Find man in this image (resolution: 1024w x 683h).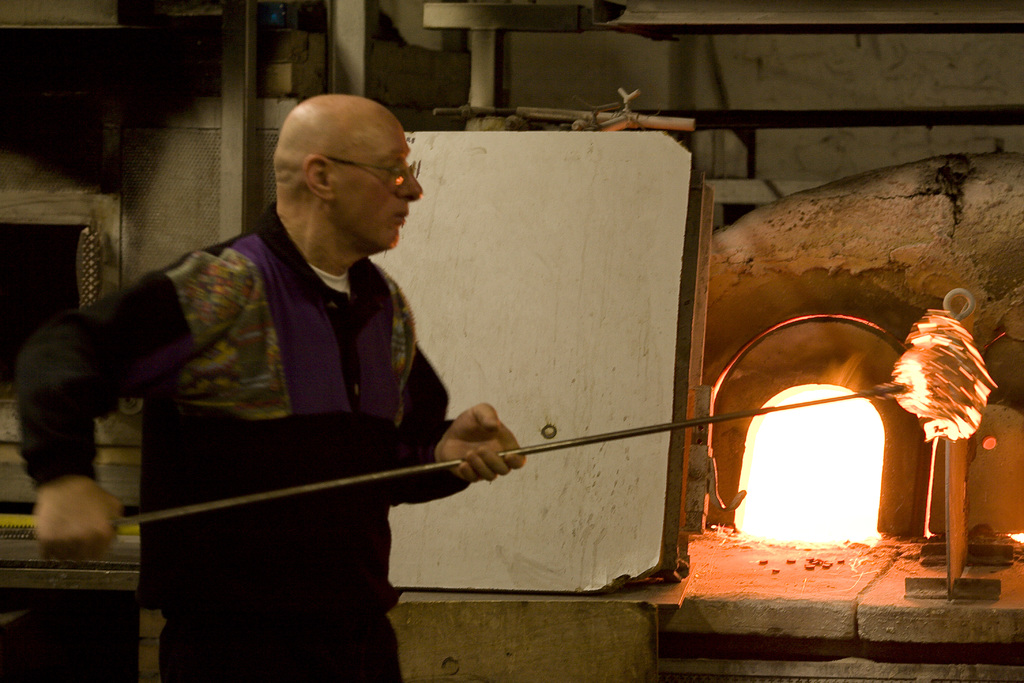
15/92/526/682.
